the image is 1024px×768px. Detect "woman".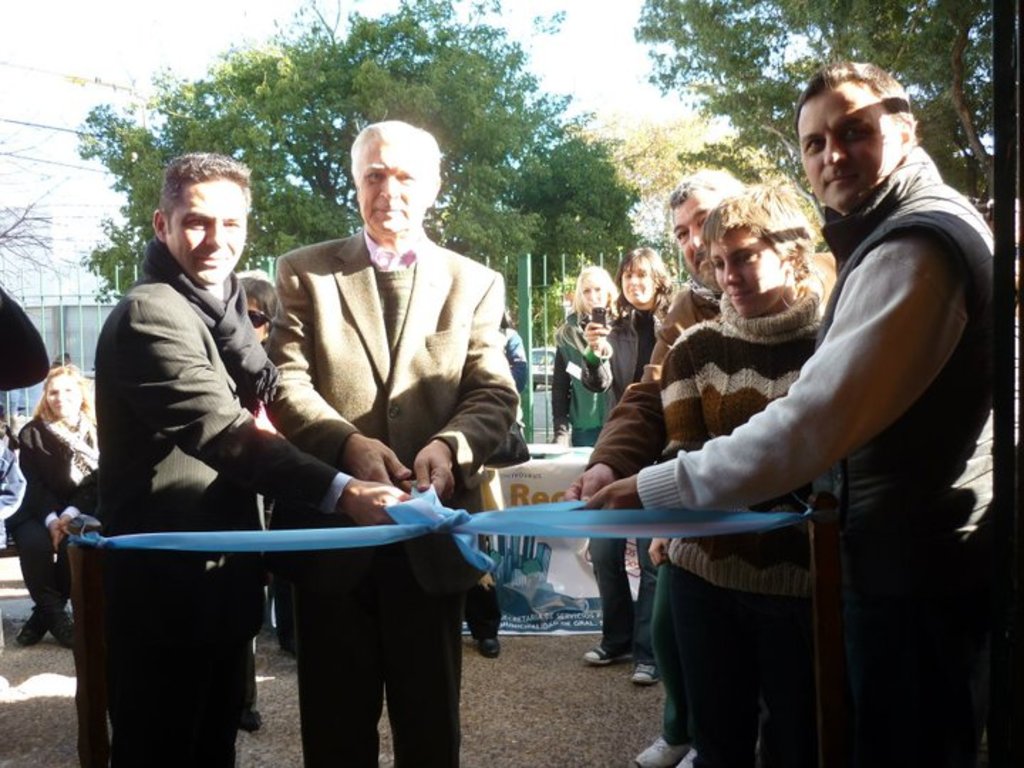
Detection: {"left": 543, "top": 257, "right": 622, "bottom": 448}.
